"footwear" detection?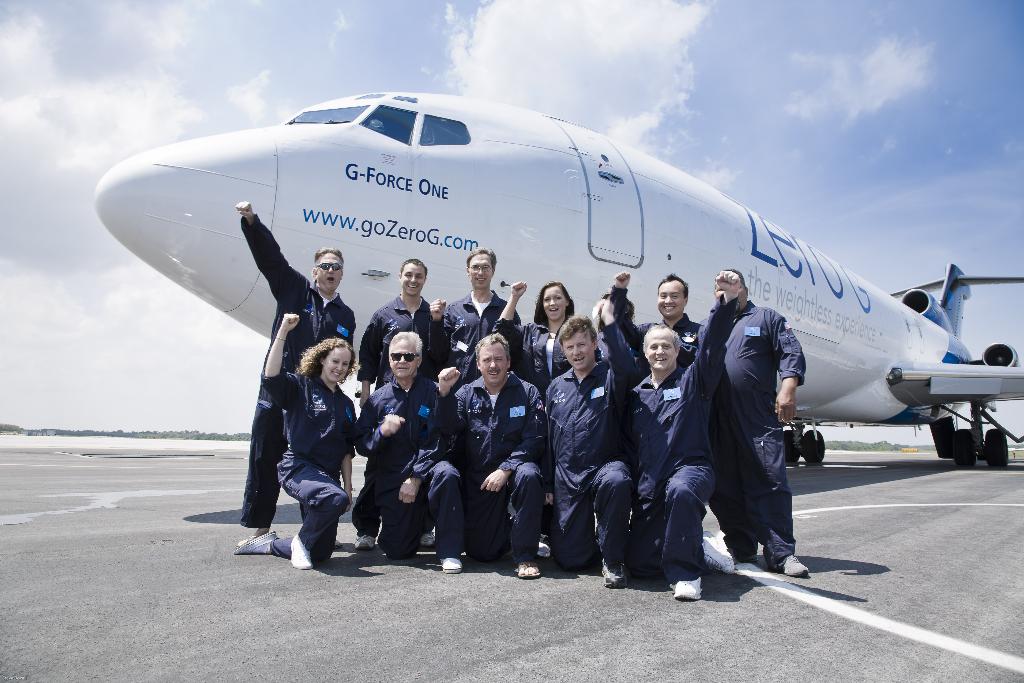
235:528:286:559
